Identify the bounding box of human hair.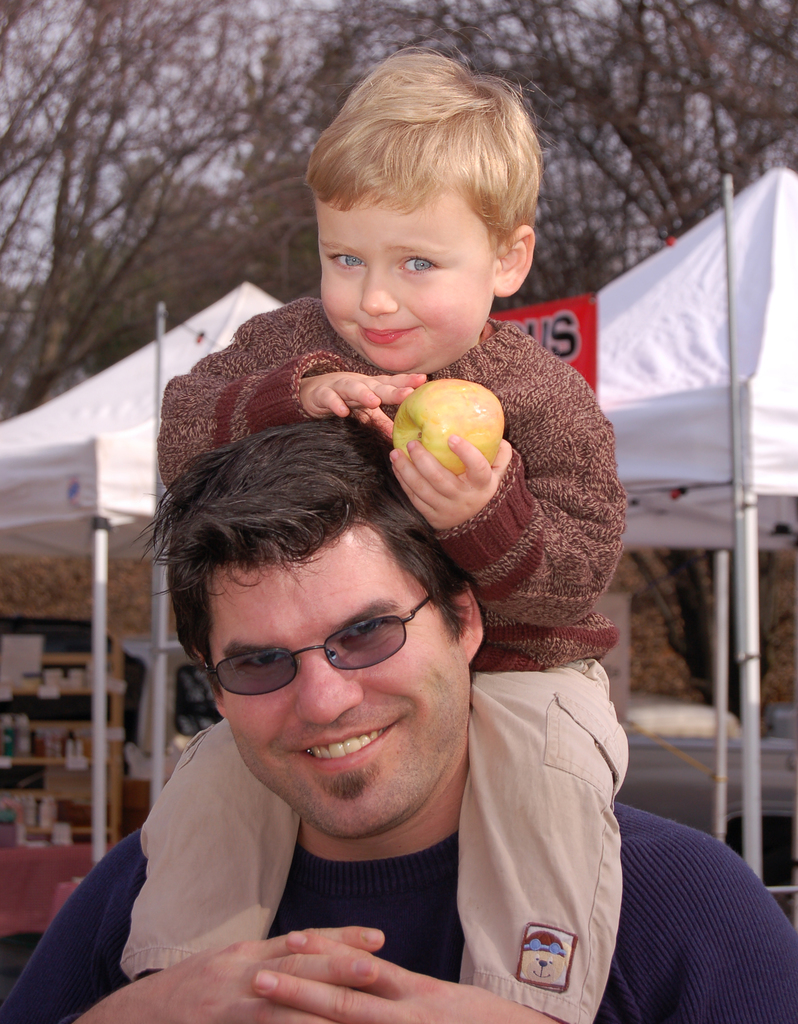
bbox(129, 417, 463, 685).
